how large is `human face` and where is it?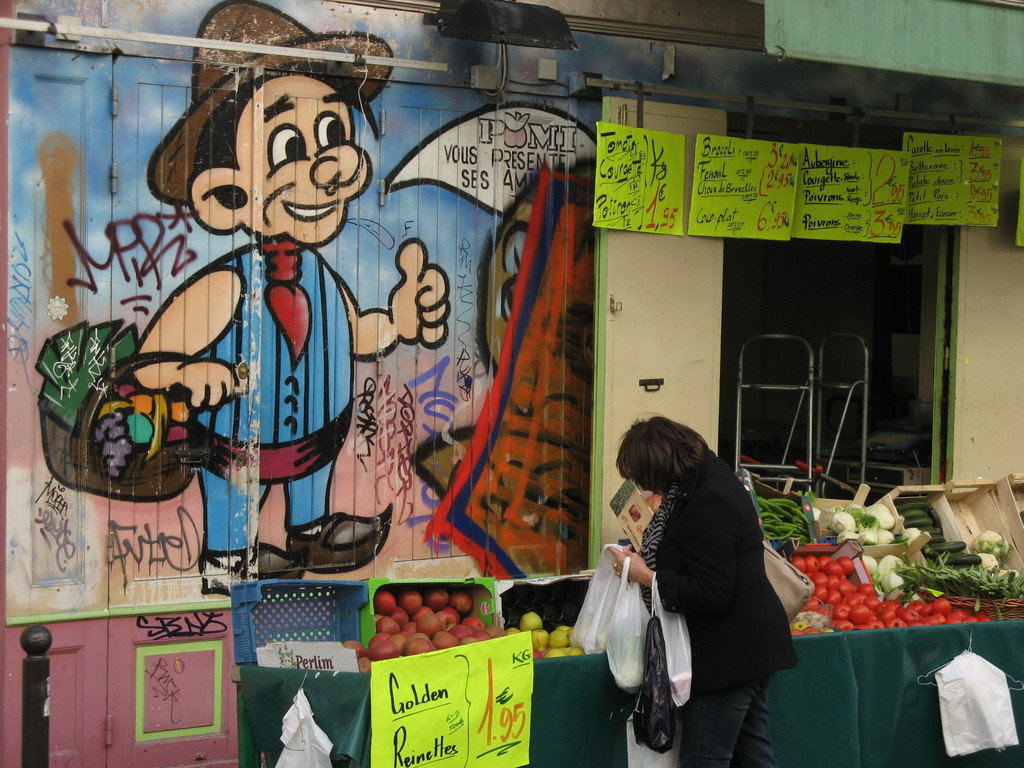
Bounding box: crop(241, 76, 374, 243).
